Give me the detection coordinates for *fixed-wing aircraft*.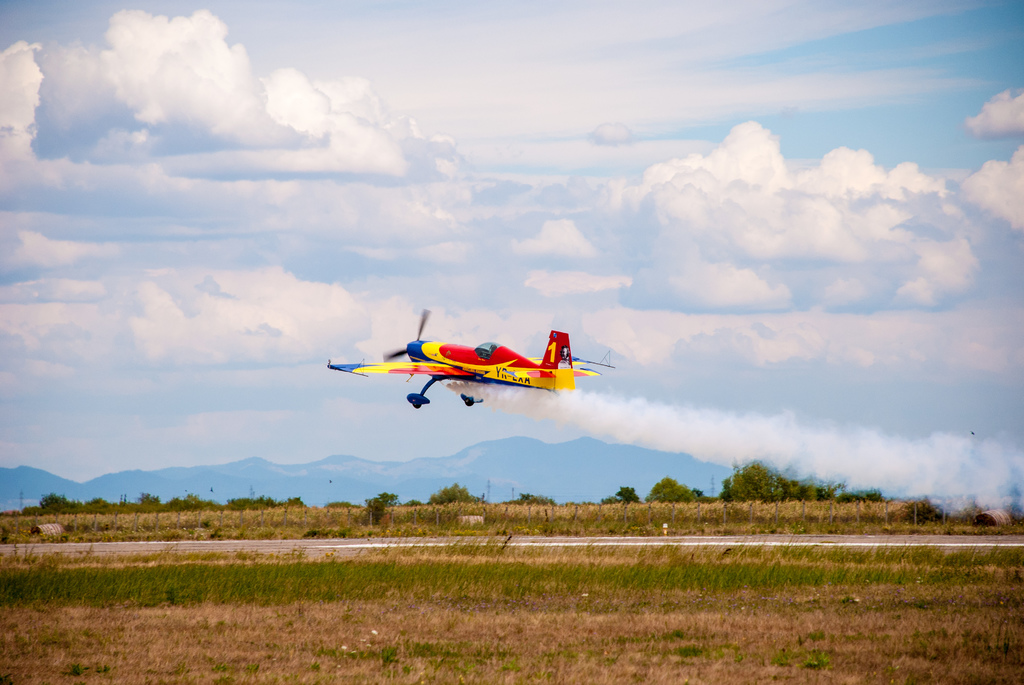
x1=326 y1=308 x2=623 y2=409.
